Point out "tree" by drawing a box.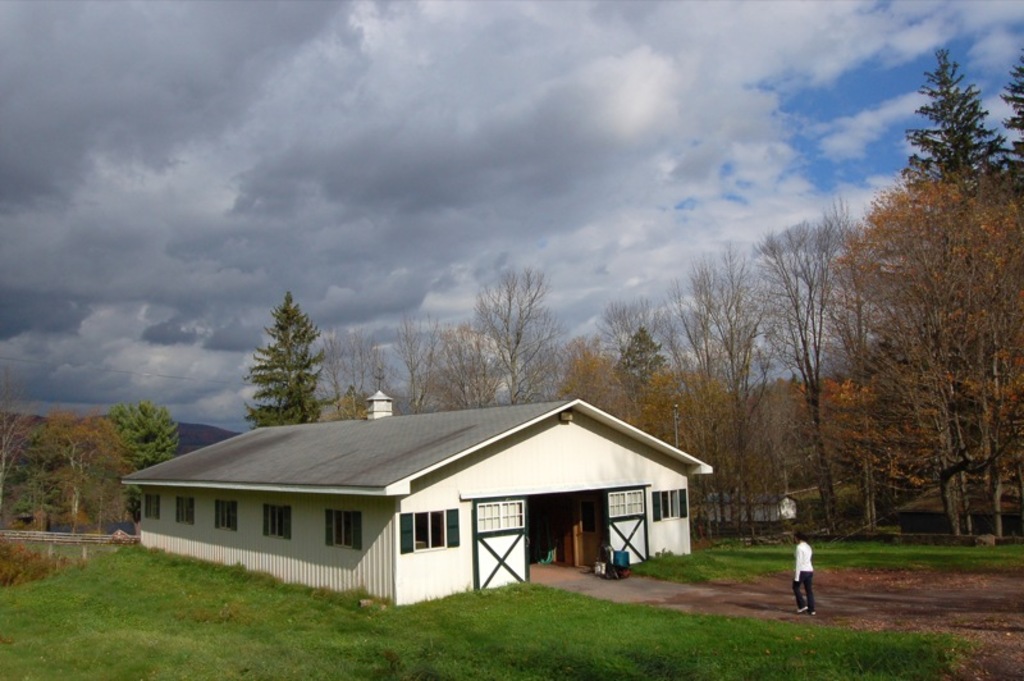
bbox=[896, 41, 1023, 195].
